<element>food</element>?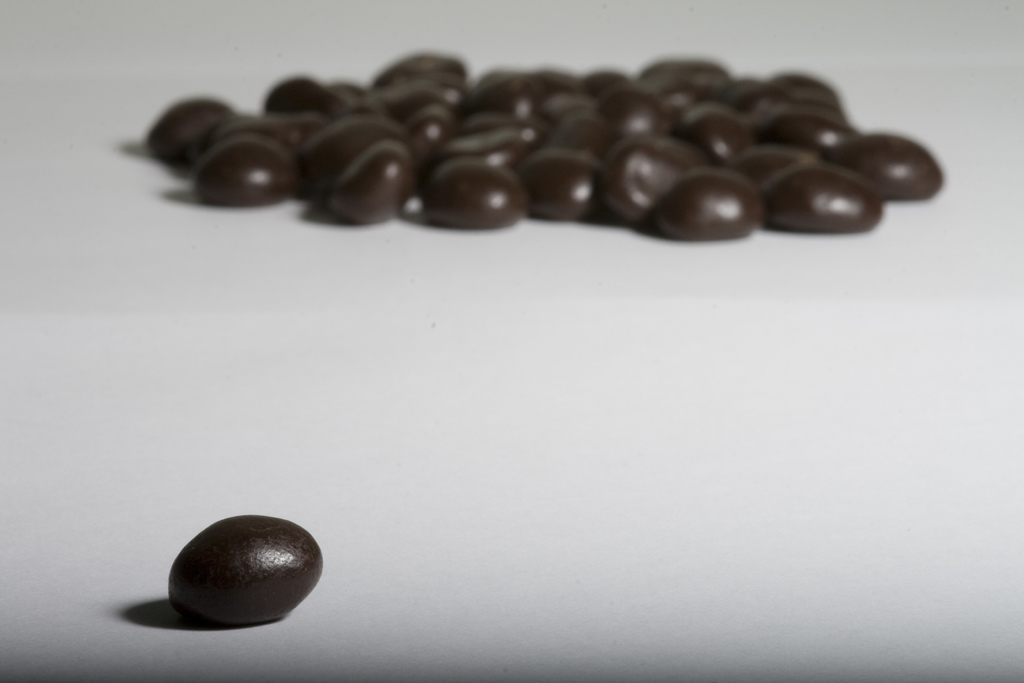
rect(164, 525, 313, 626)
